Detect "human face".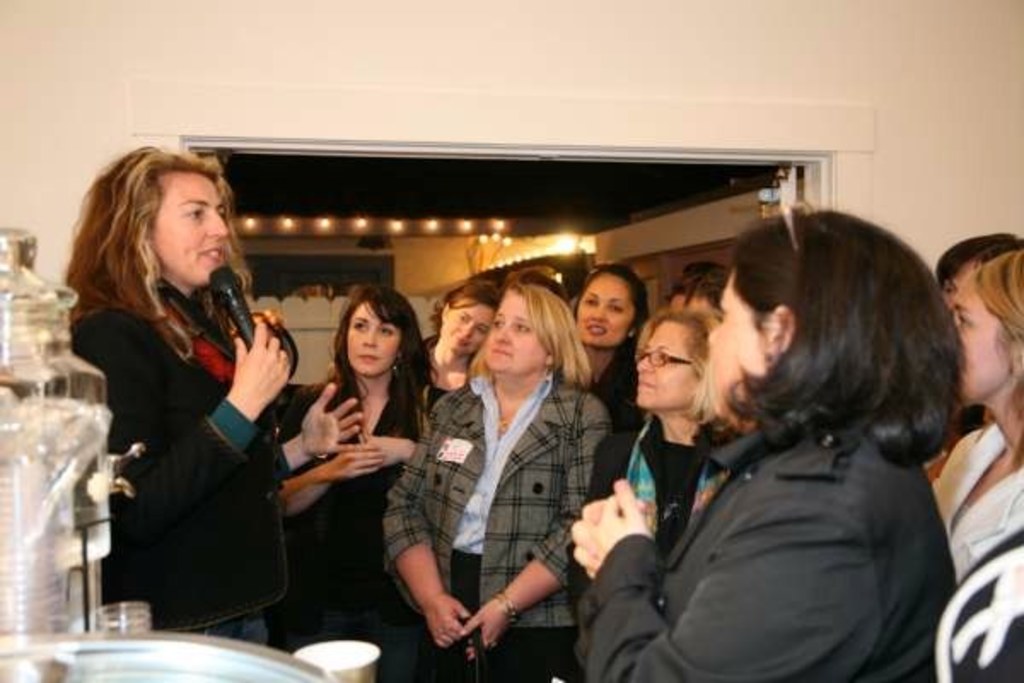
Detected at {"left": 440, "top": 297, "right": 493, "bottom": 352}.
